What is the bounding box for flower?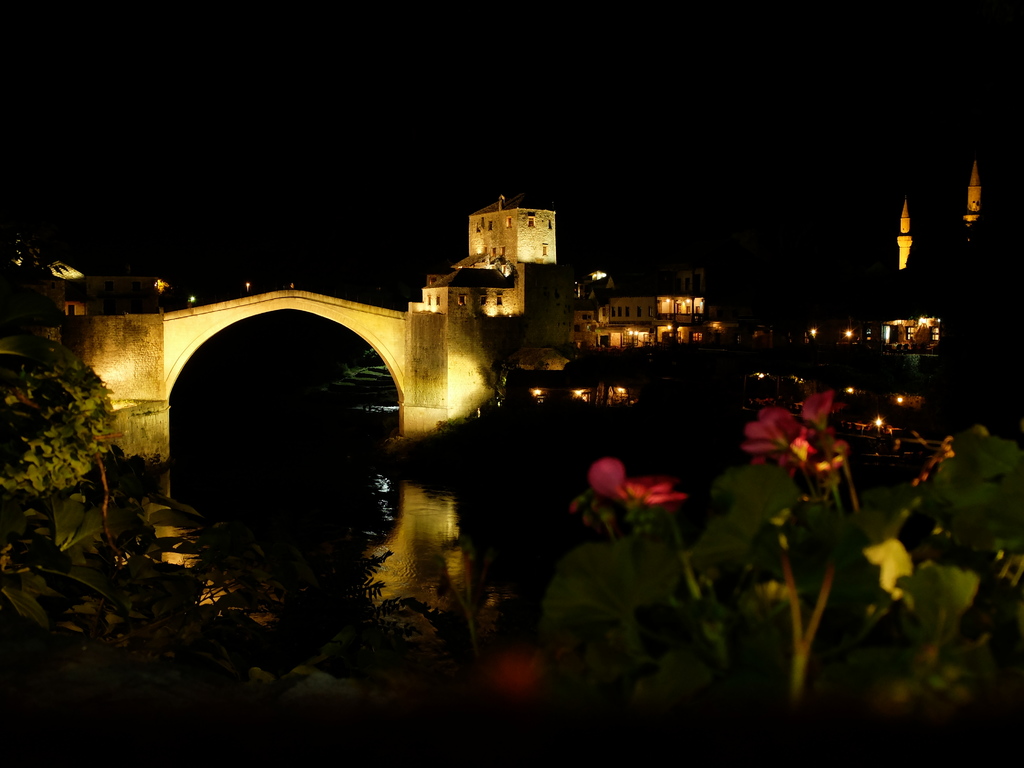
box=[740, 403, 856, 488].
